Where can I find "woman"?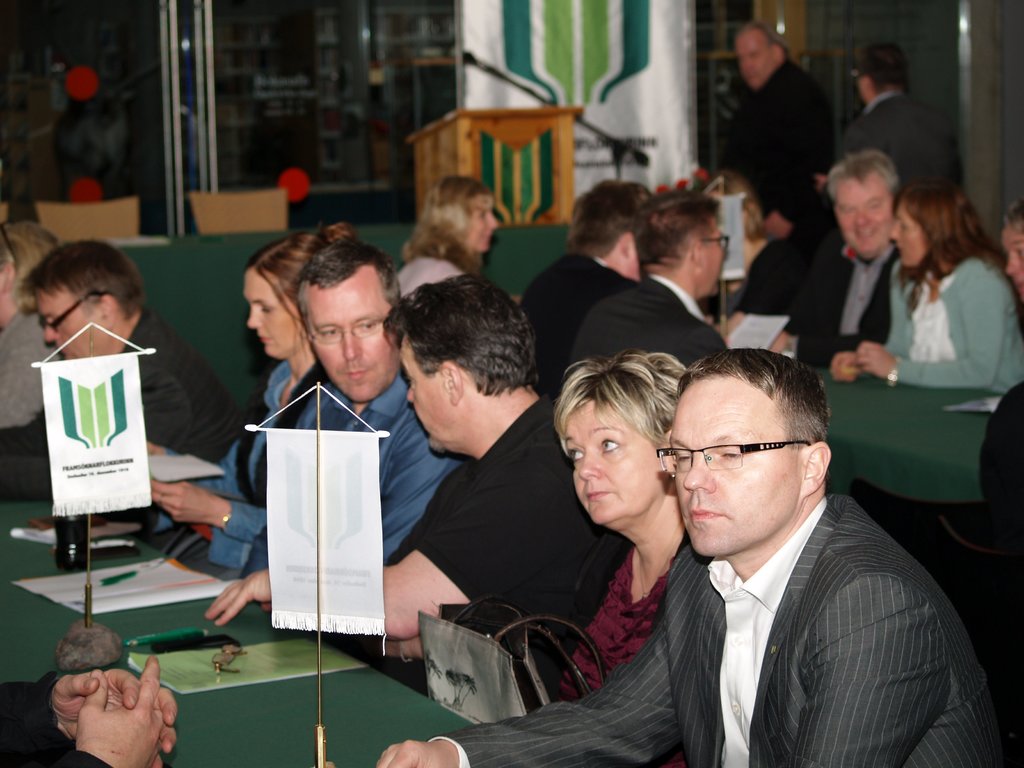
You can find it at bbox=[394, 175, 504, 294].
